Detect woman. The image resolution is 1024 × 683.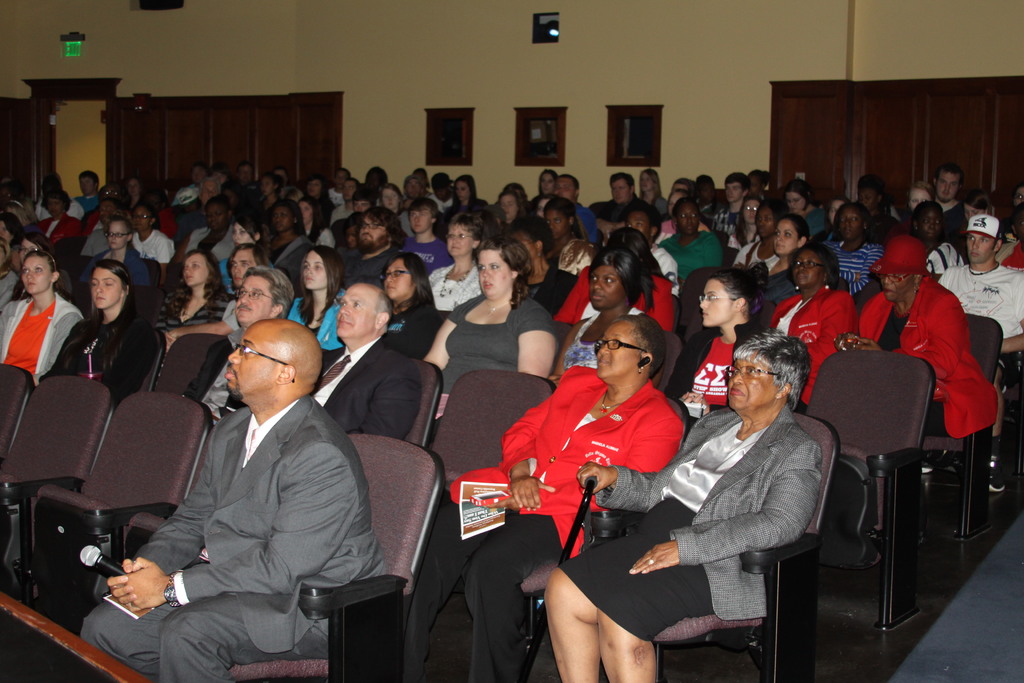
<bbox>371, 247, 439, 359</bbox>.
